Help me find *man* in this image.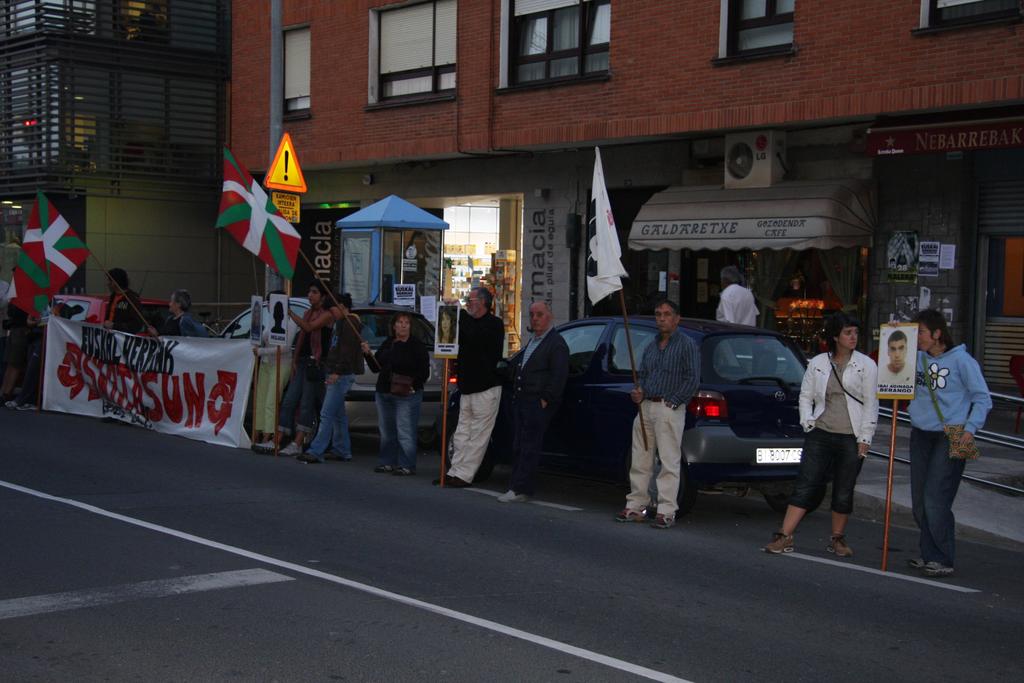
Found it: rect(432, 286, 506, 489).
